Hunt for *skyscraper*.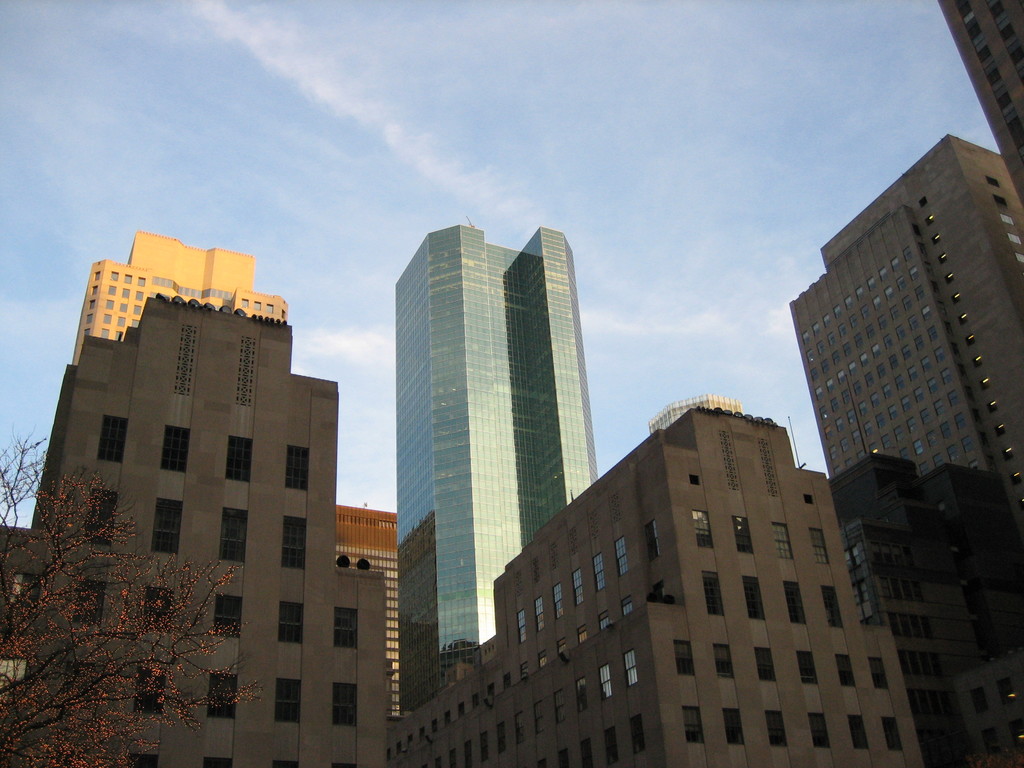
Hunted down at 333/497/393/715.
